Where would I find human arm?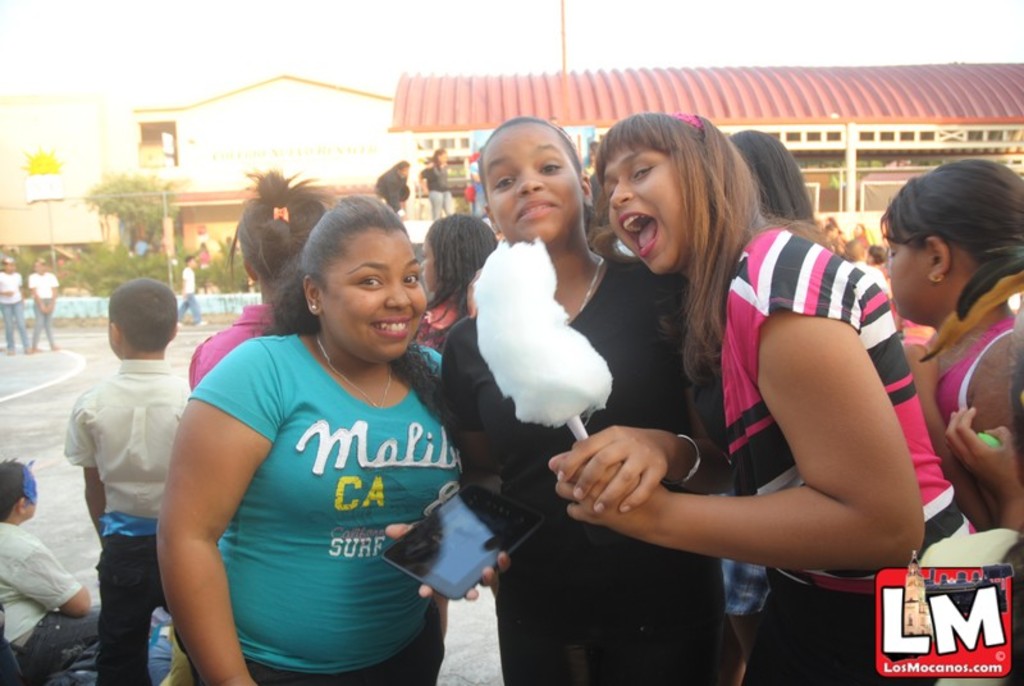
At bbox=(439, 320, 504, 497).
